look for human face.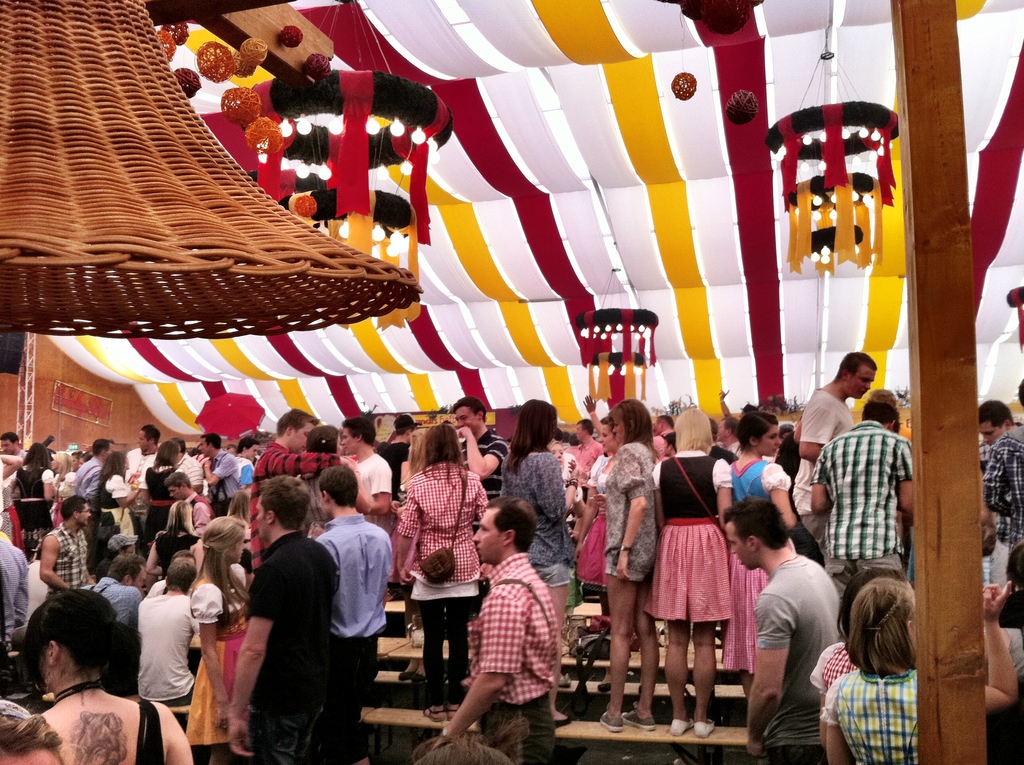
Found: BBox(168, 482, 186, 498).
